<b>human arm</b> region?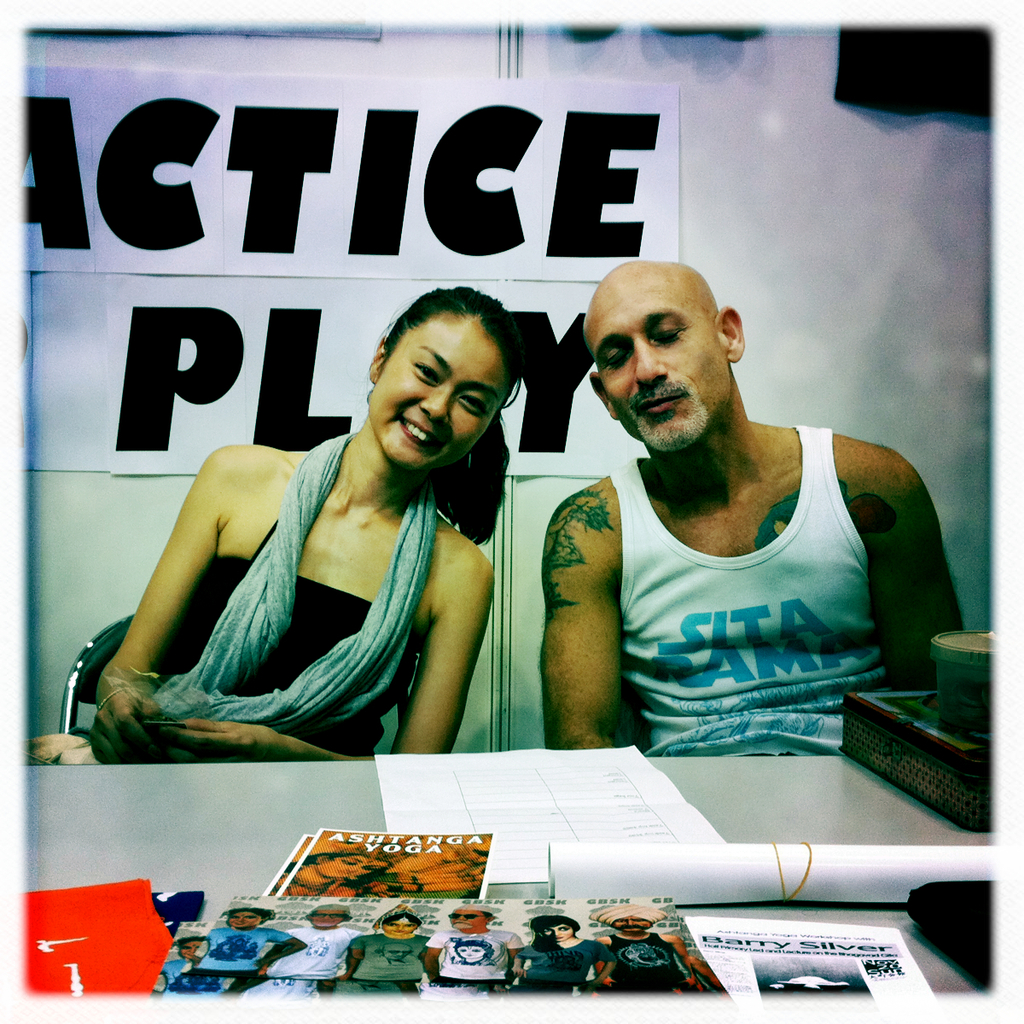
<region>152, 515, 492, 771</region>
